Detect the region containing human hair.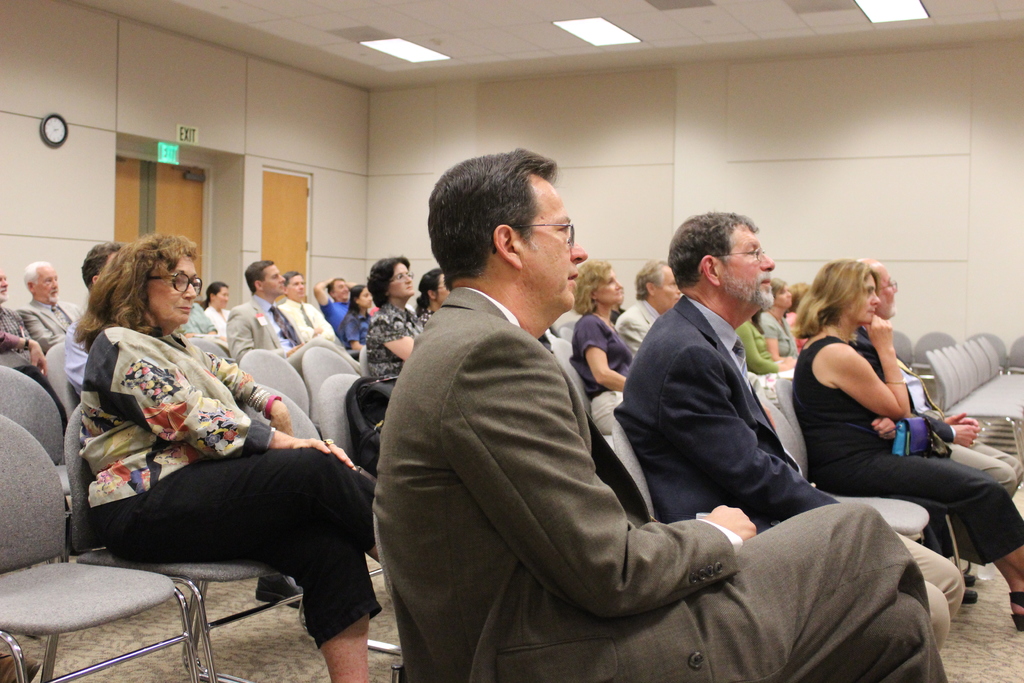
x1=769 y1=277 x2=787 y2=298.
